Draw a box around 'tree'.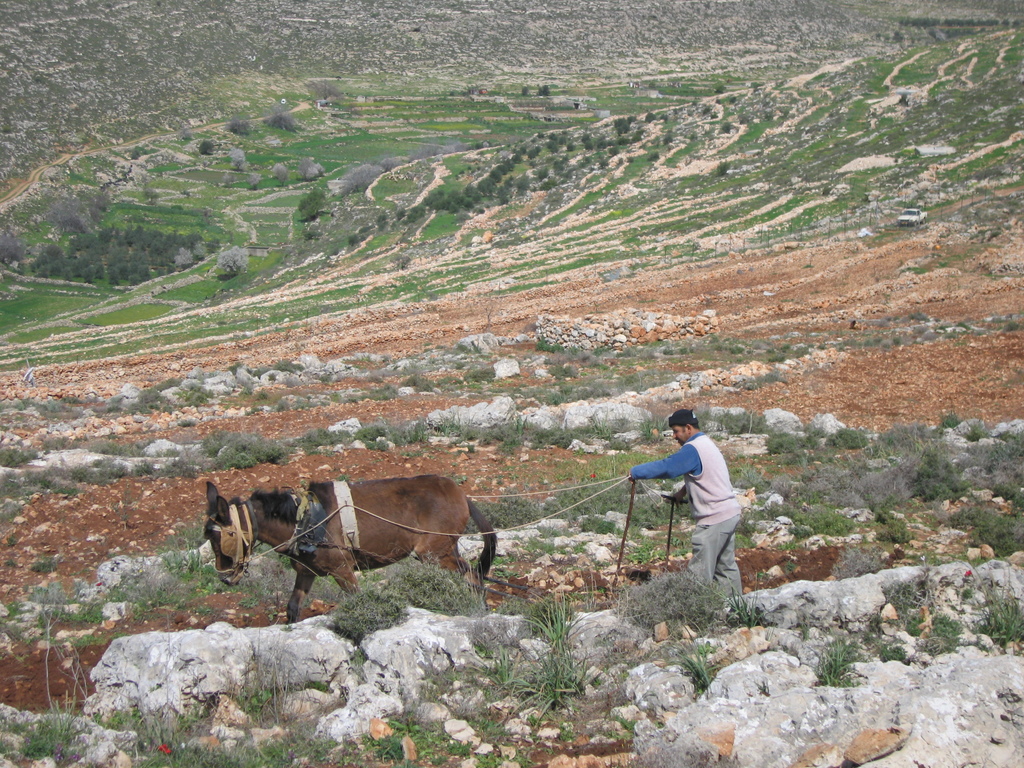
detection(520, 86, 527, 98).
